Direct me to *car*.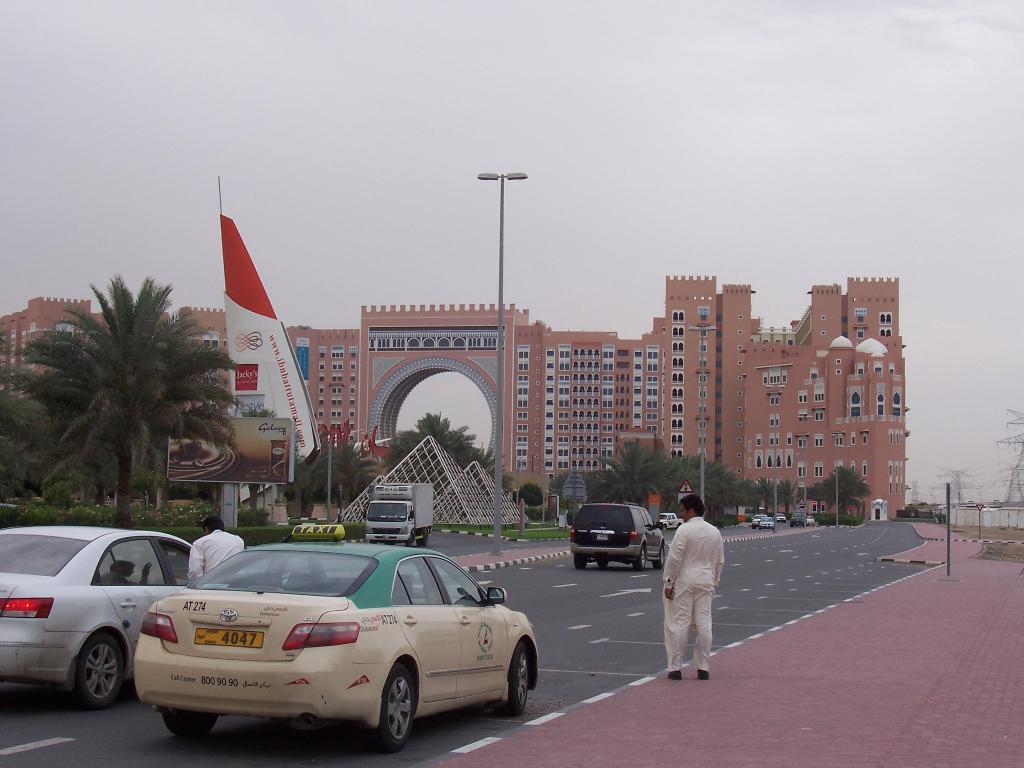
Direction: (106, 536, 551, 756).
